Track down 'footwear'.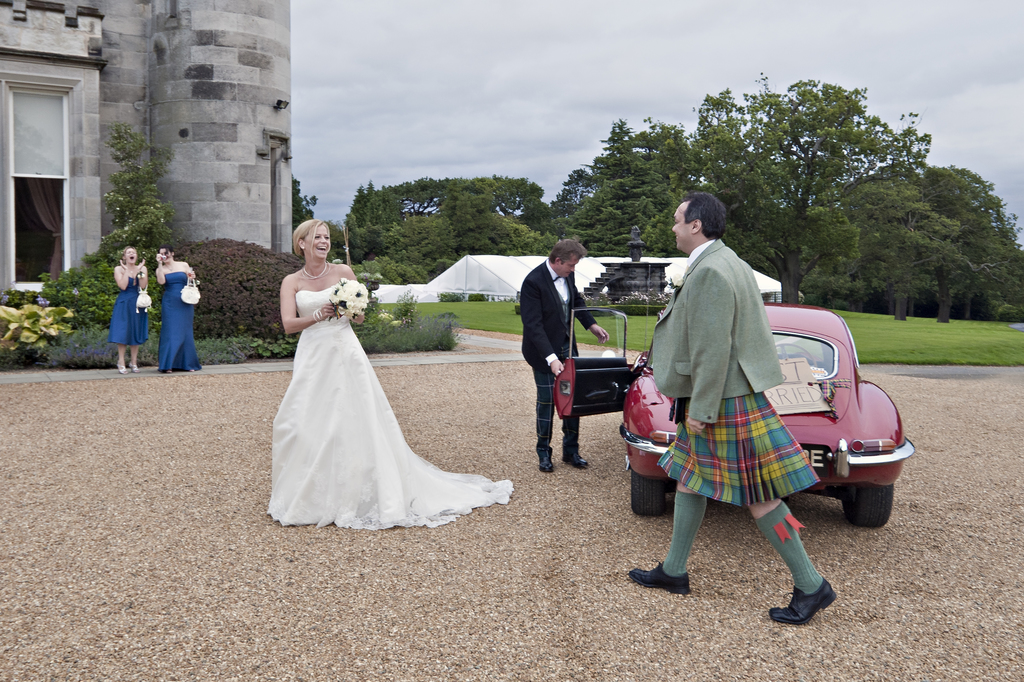
Tracked to [left=188, top=367, right=195, bottom=372].
